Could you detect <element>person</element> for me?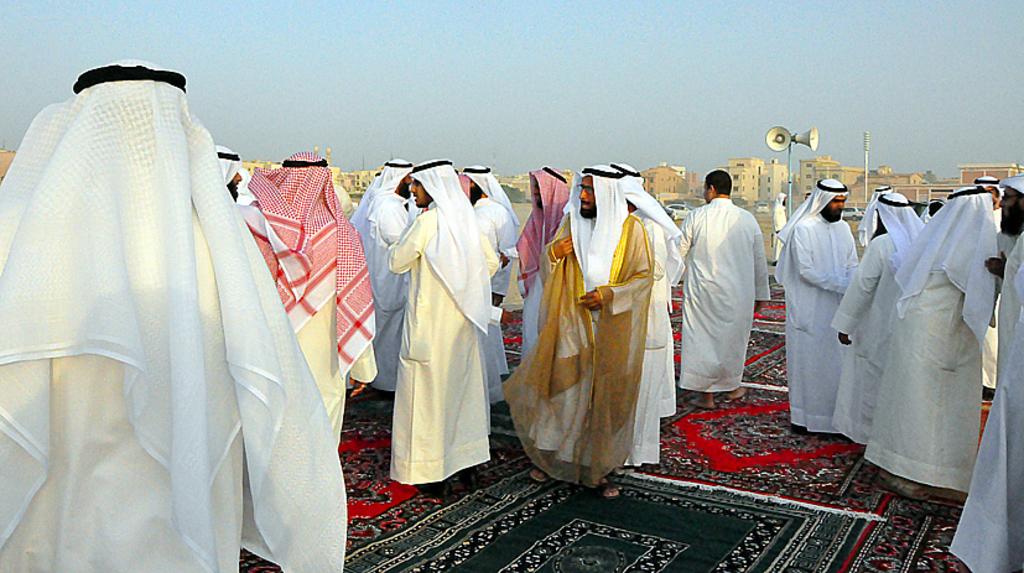
Detection result: 380 156 492 490.
